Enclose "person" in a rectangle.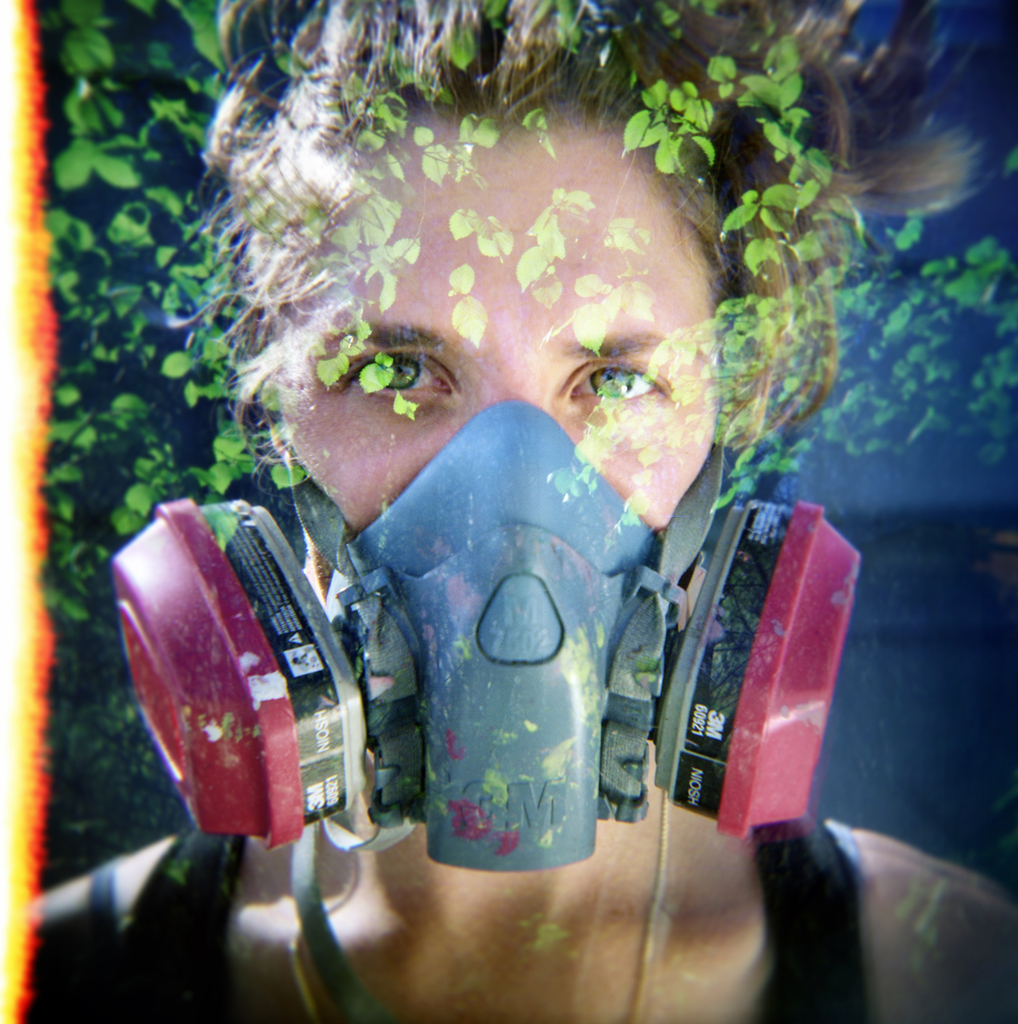
[x1=120, y1=31, x2=903, y2=967].
